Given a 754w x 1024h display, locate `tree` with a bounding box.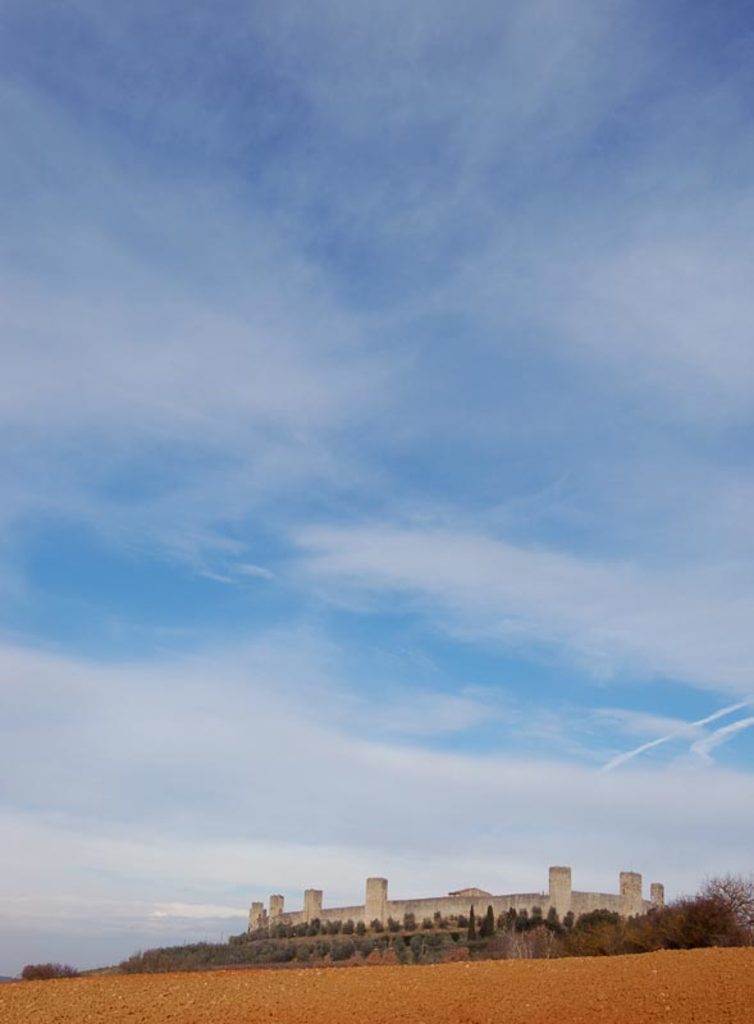
Located: Rect(698, 869, 753, 941).
